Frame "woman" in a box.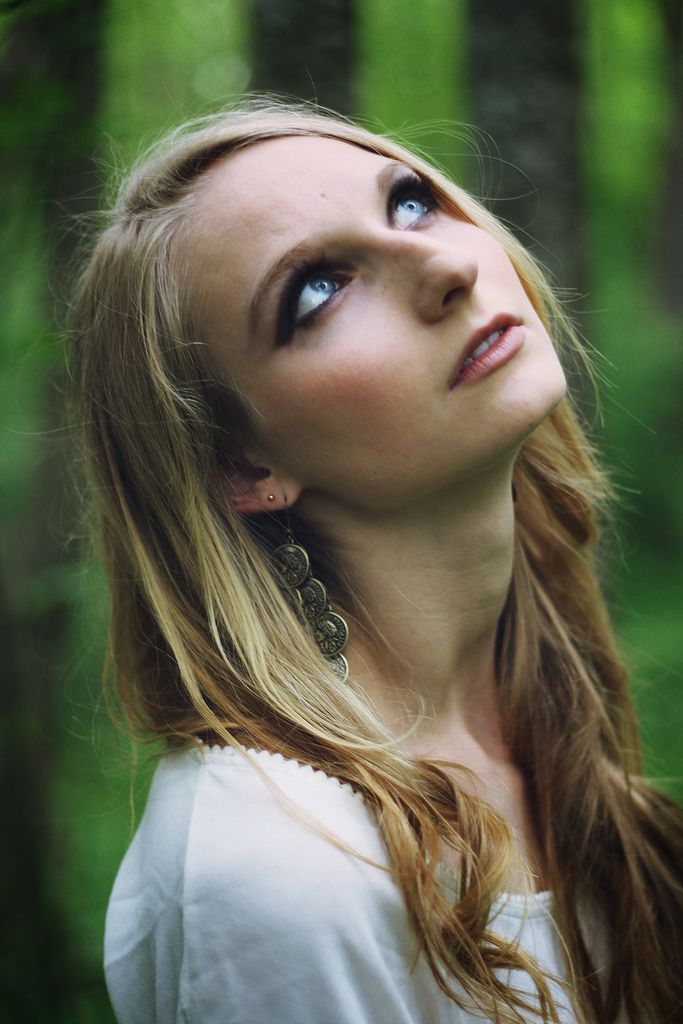
23,84,682,1023.
